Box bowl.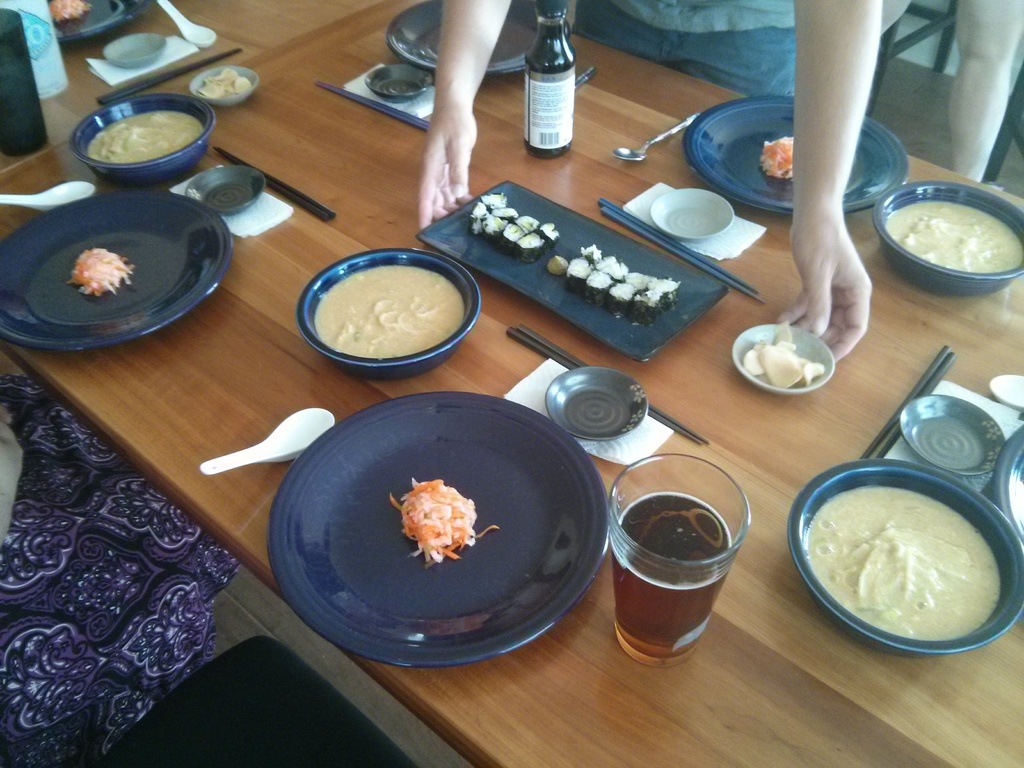
[x1=188, y1=166, x2=265, y2=218].
